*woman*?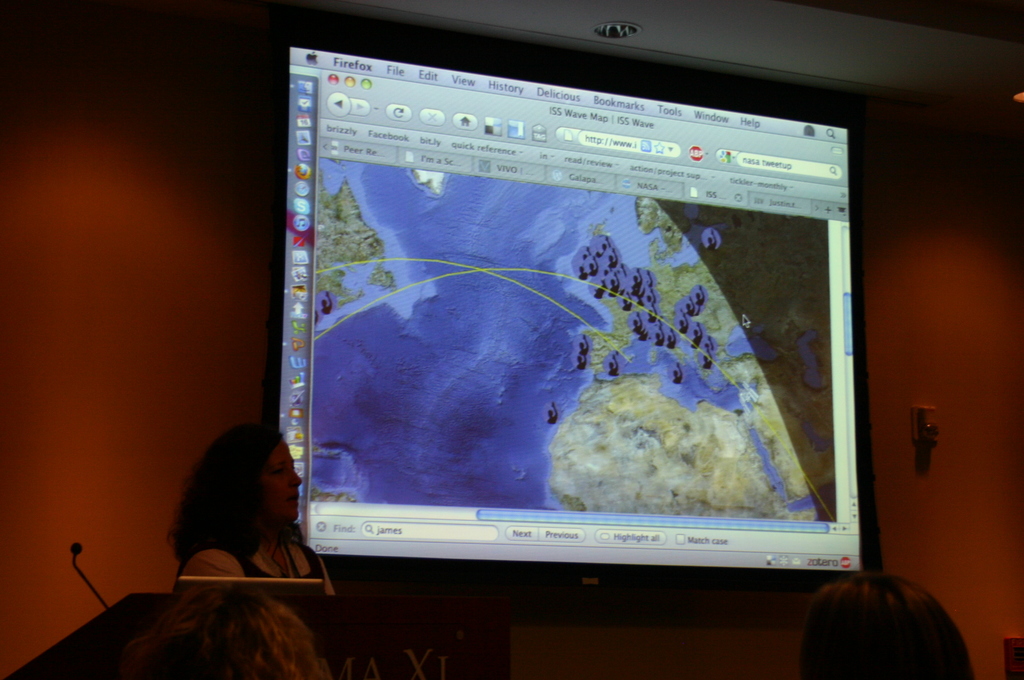
x1=115 y1=573 x2=332 y2=679
